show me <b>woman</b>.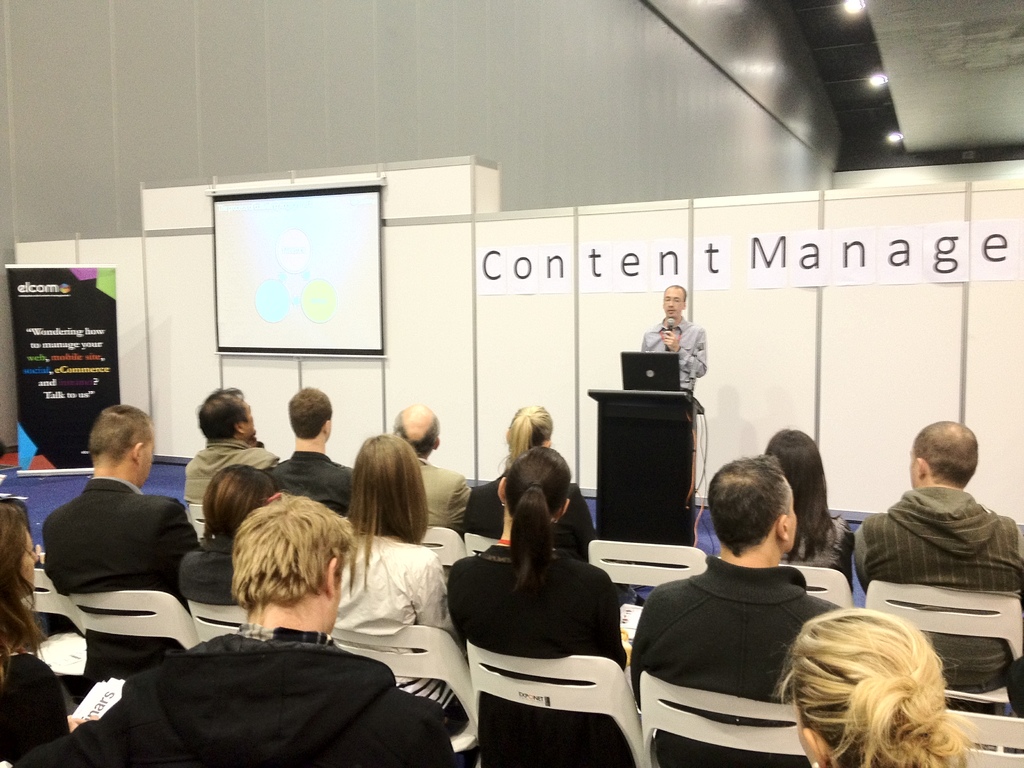
<b>woman</b> is here: 779, 602, 980, 767.
